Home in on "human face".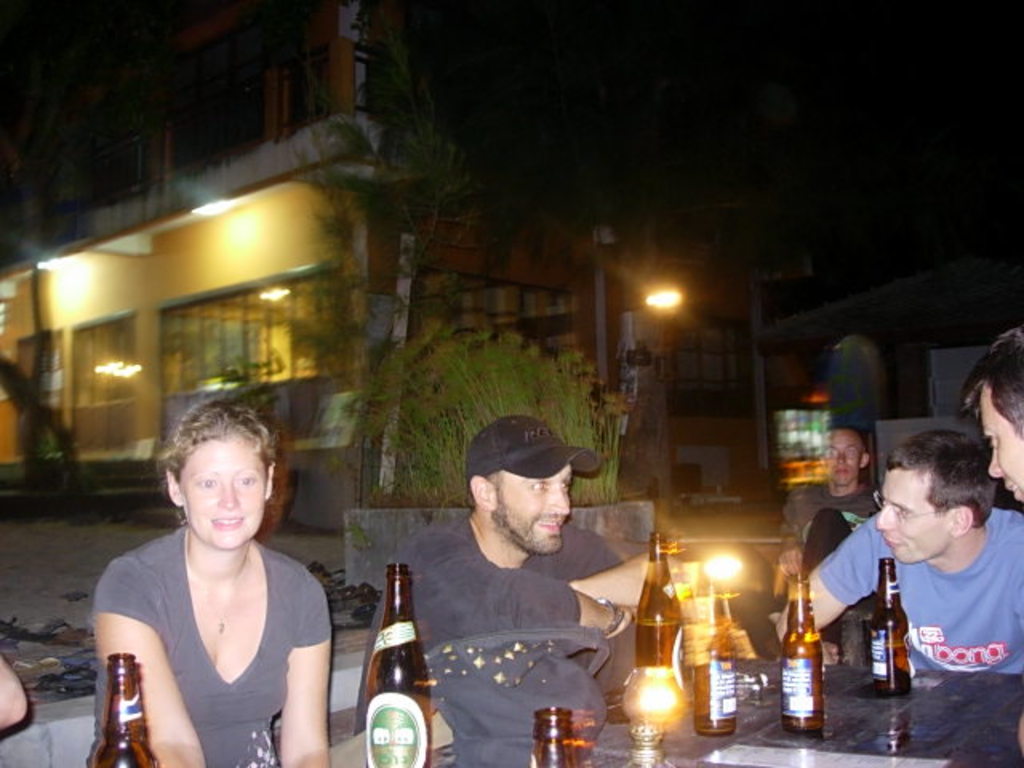
Homed in at bbox=[181, 440, 266, 550].
